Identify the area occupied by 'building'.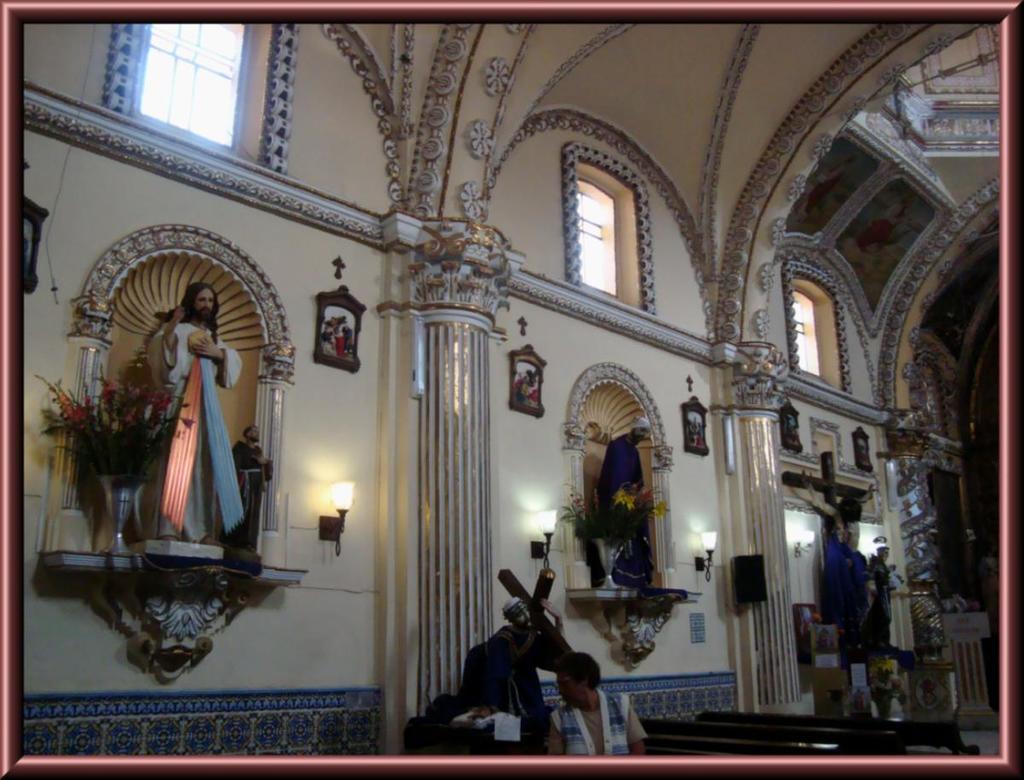
Area: l=24, t=26, r=999, b=758.
